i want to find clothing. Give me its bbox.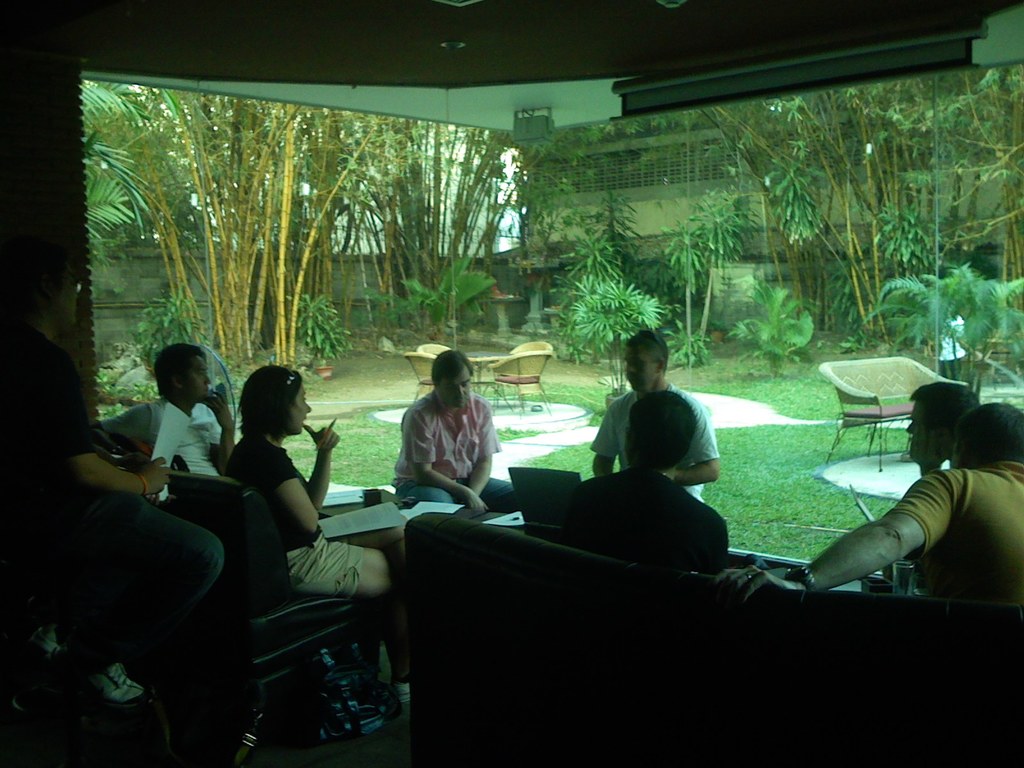
(239,432,365,597).
